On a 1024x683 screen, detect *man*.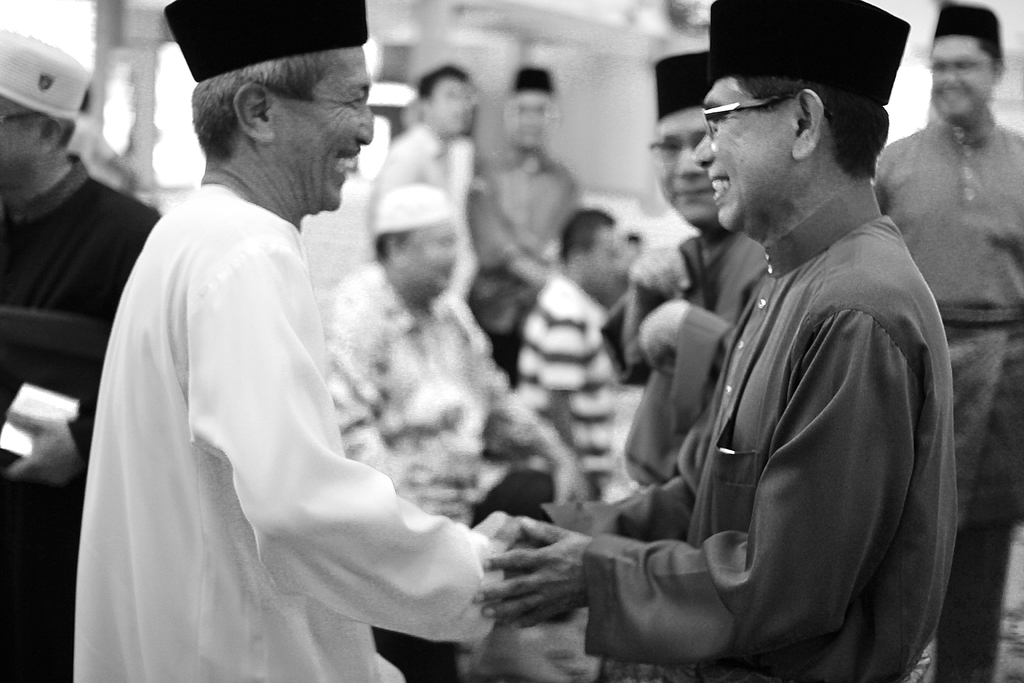
left=362, top=64, right=483, bottom=296.
